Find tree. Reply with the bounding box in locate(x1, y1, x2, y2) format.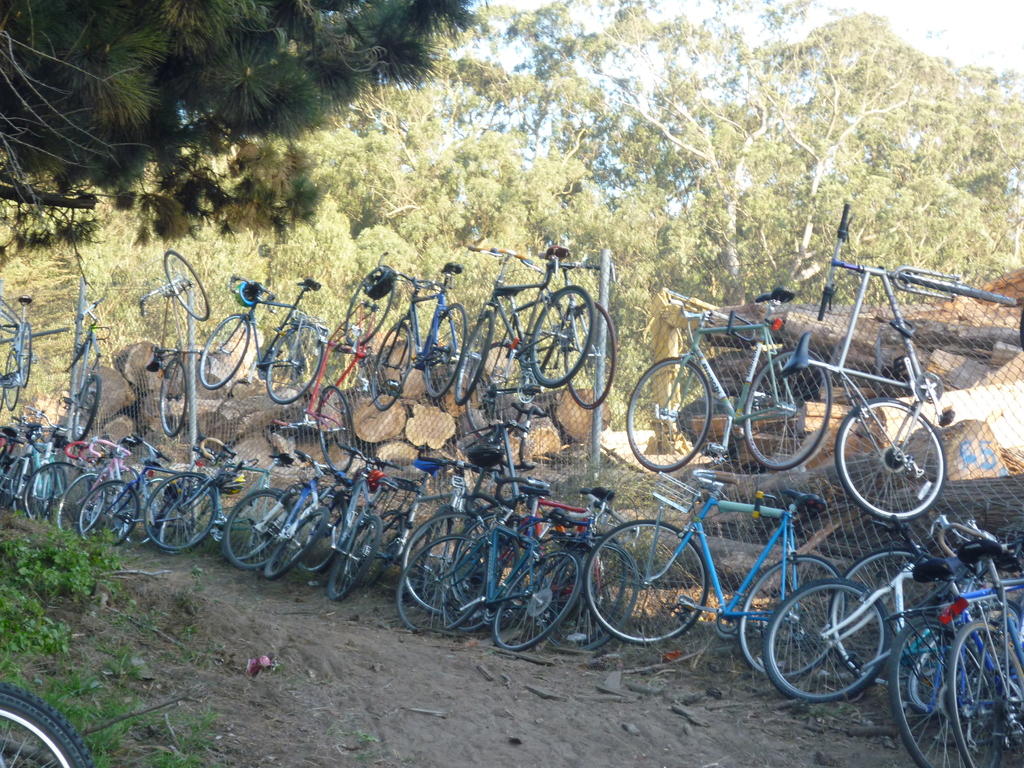
locate(1, 0, 479, 263).
